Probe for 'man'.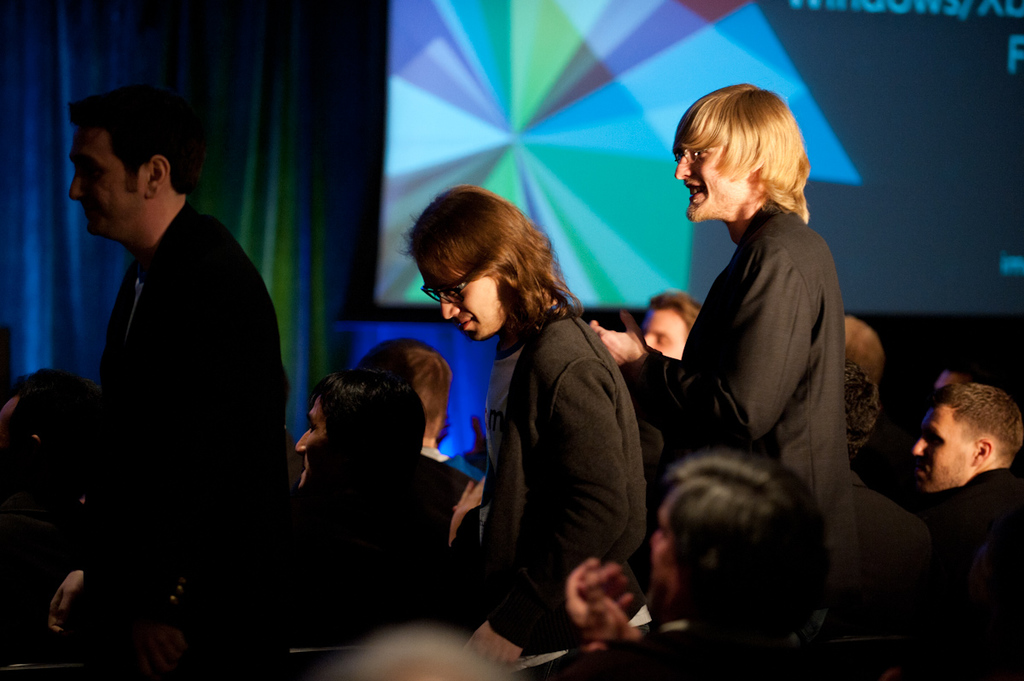
Probe result: bbox=(45, 79, 298, 679).
